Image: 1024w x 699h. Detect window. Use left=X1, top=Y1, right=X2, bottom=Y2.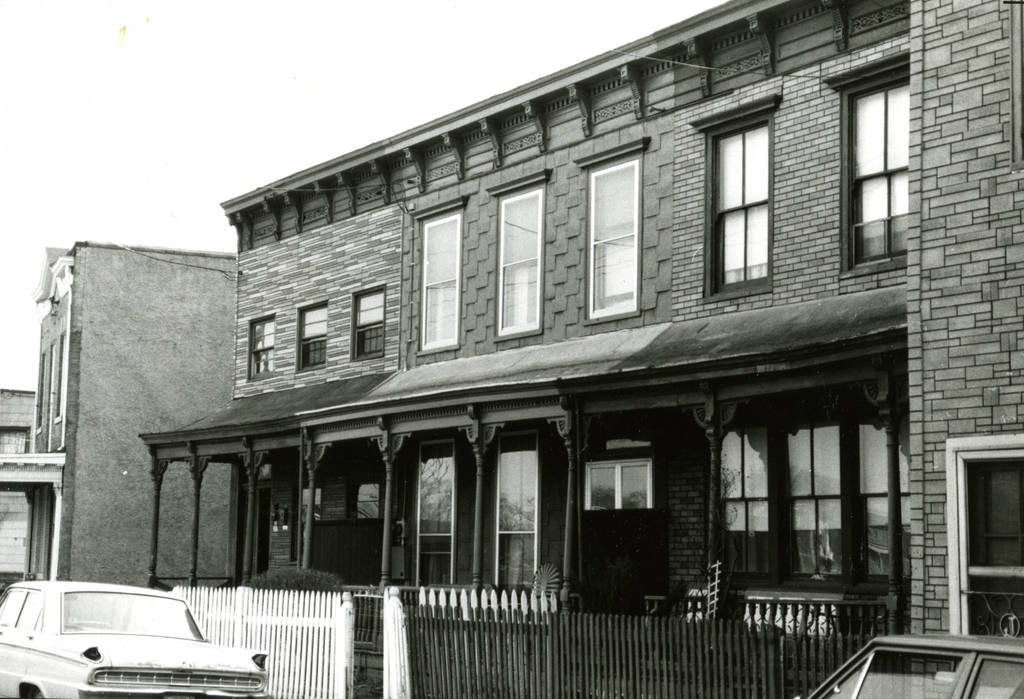
left=960, top=654, right=1023, bottom=695.
